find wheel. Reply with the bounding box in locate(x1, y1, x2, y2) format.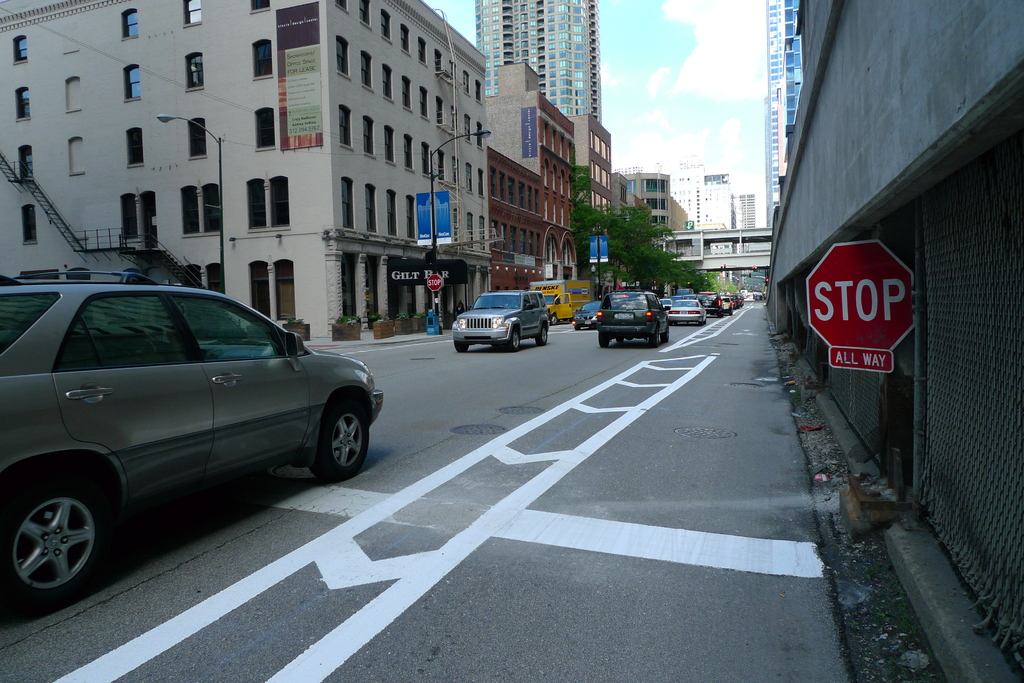
locate(550, 316, 556, 326).
